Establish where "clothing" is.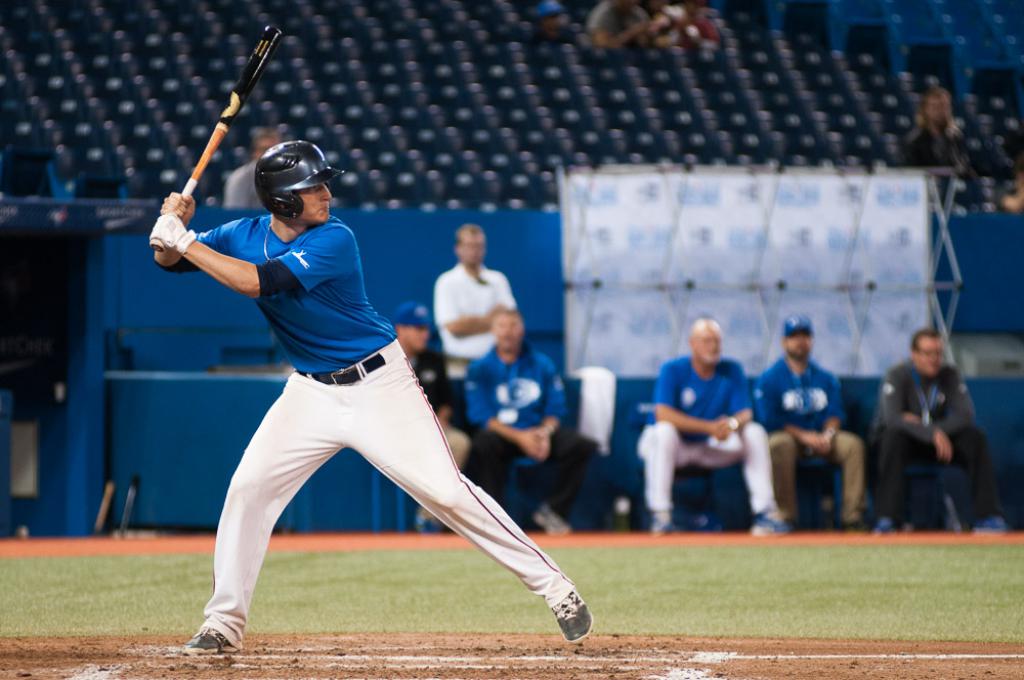
Established at x1=157, y1=207, x2=578, y2=646.
